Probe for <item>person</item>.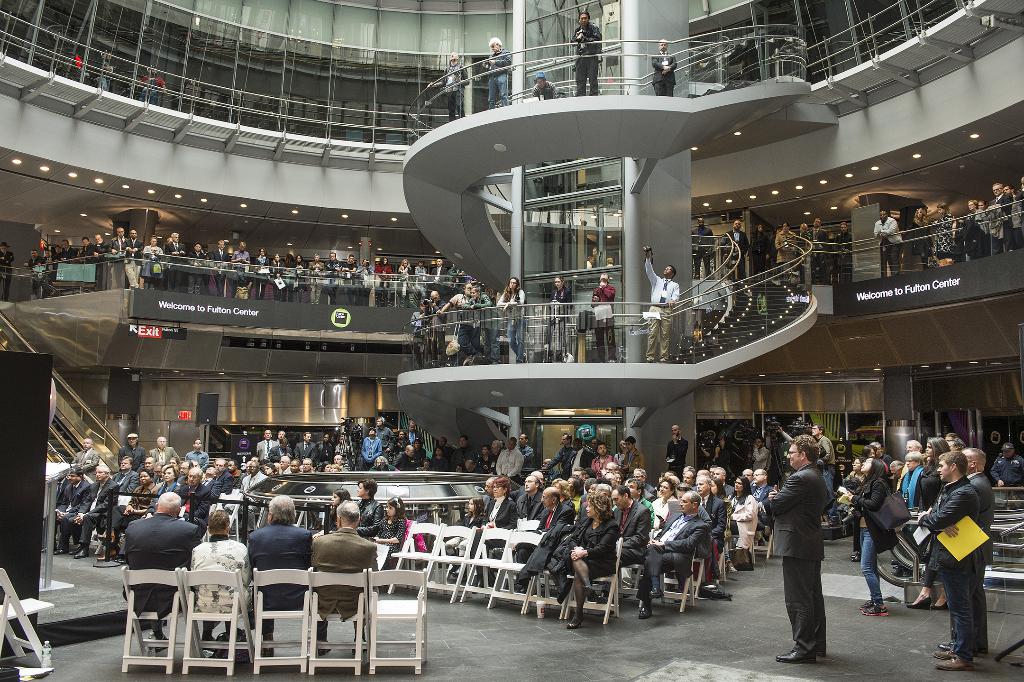
Probe result: x1=322 y1=250 x2=343 y2=307.
